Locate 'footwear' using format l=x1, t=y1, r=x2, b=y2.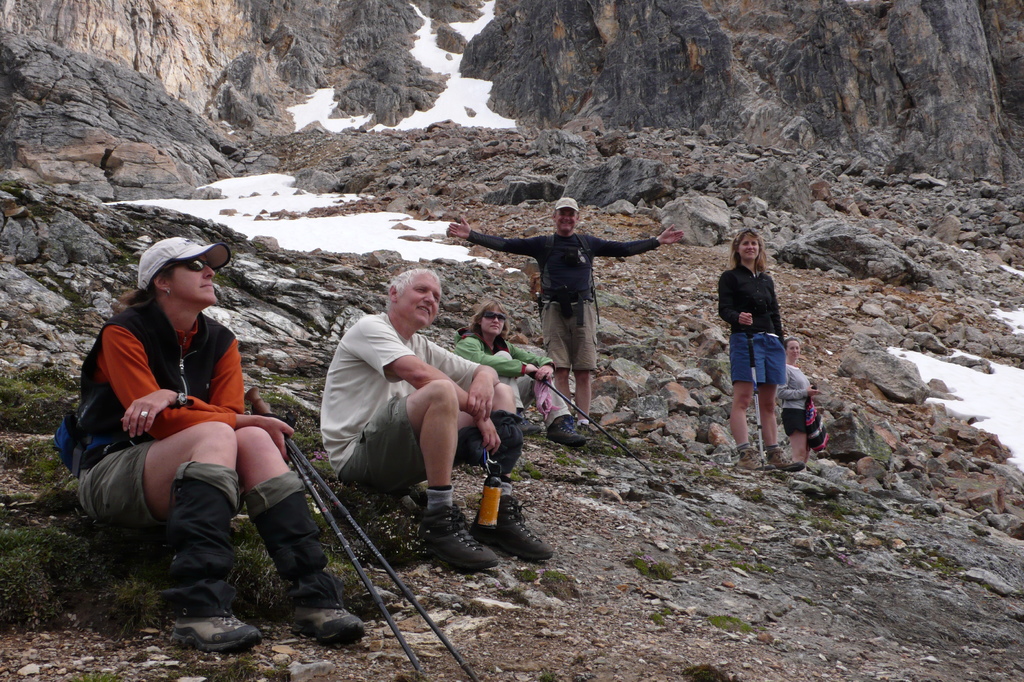
l=413, t=509, r=492, b=572.
